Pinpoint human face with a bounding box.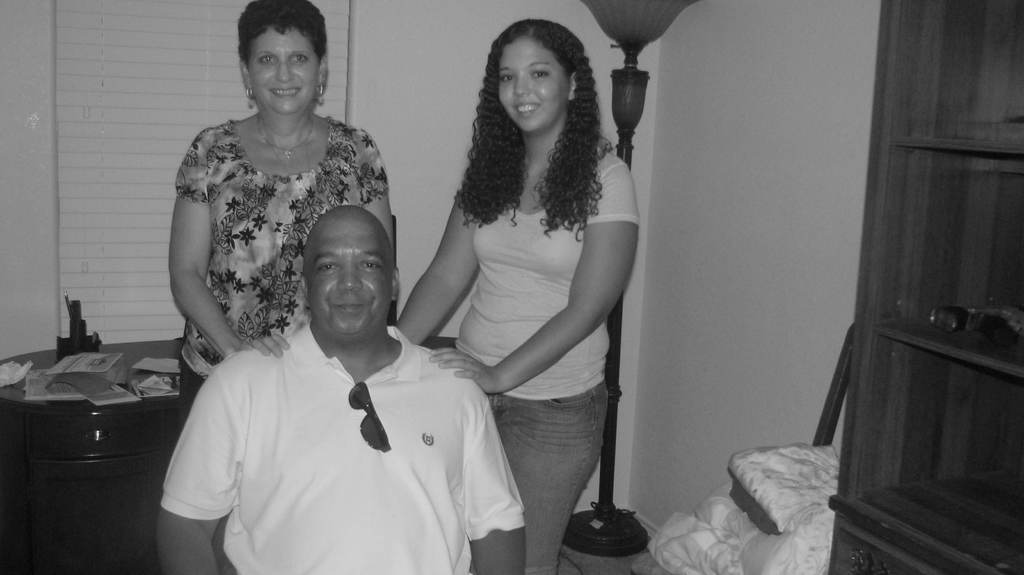
[left=244, top=29, right=322, bottom=117].
